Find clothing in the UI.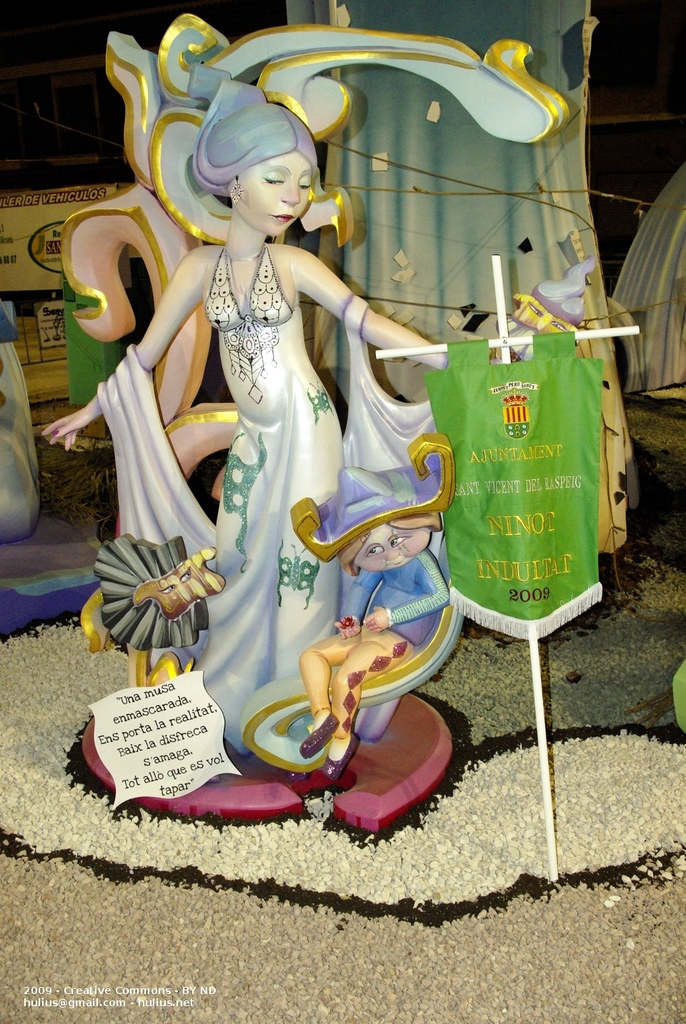
UI element at {"x1": 112, "y1": 161, "x2": 413, "y2": 757}.
